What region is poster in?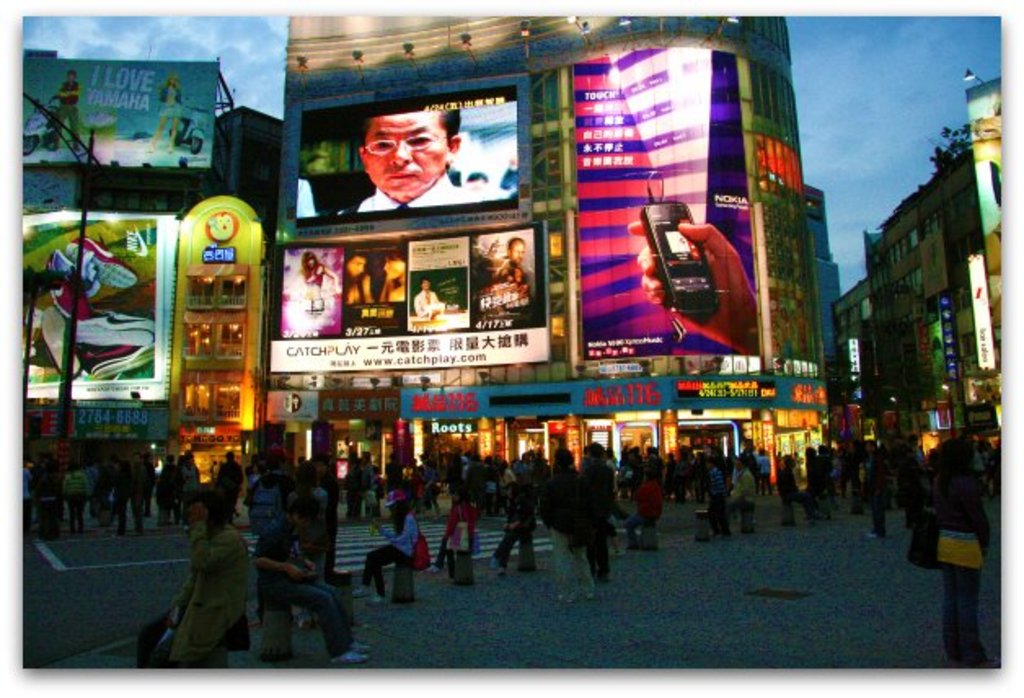
23,60,220,166.
